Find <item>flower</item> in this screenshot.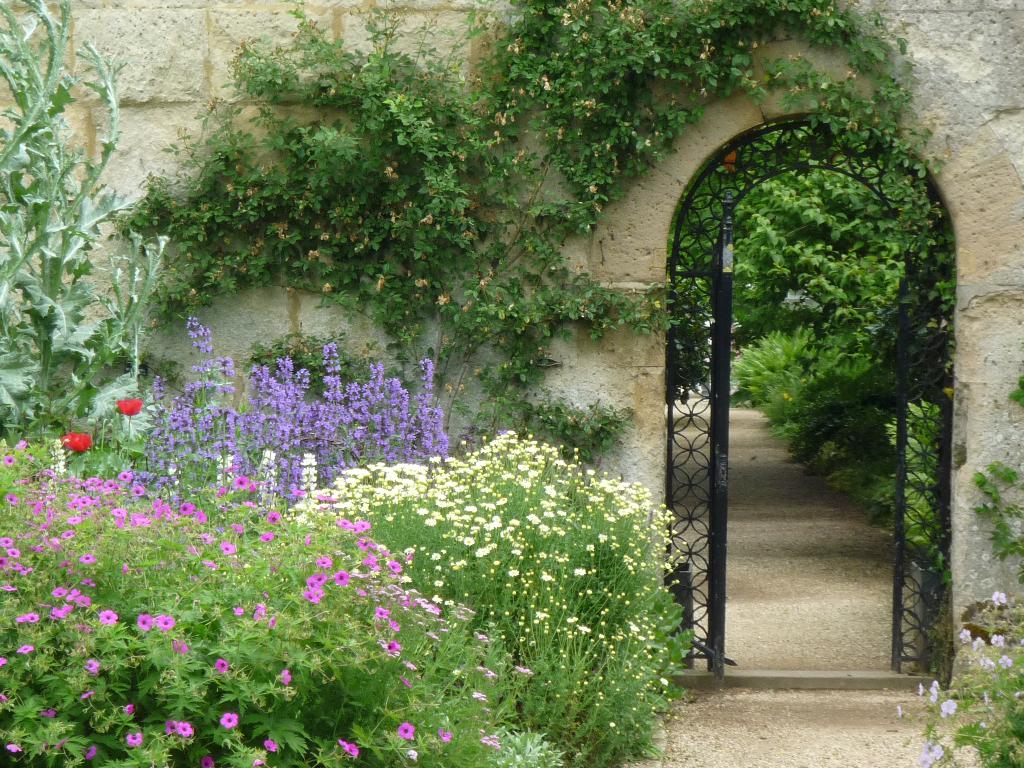
The bounding box for <item>flower</item> is bbox(898, 701, 904, 718).
